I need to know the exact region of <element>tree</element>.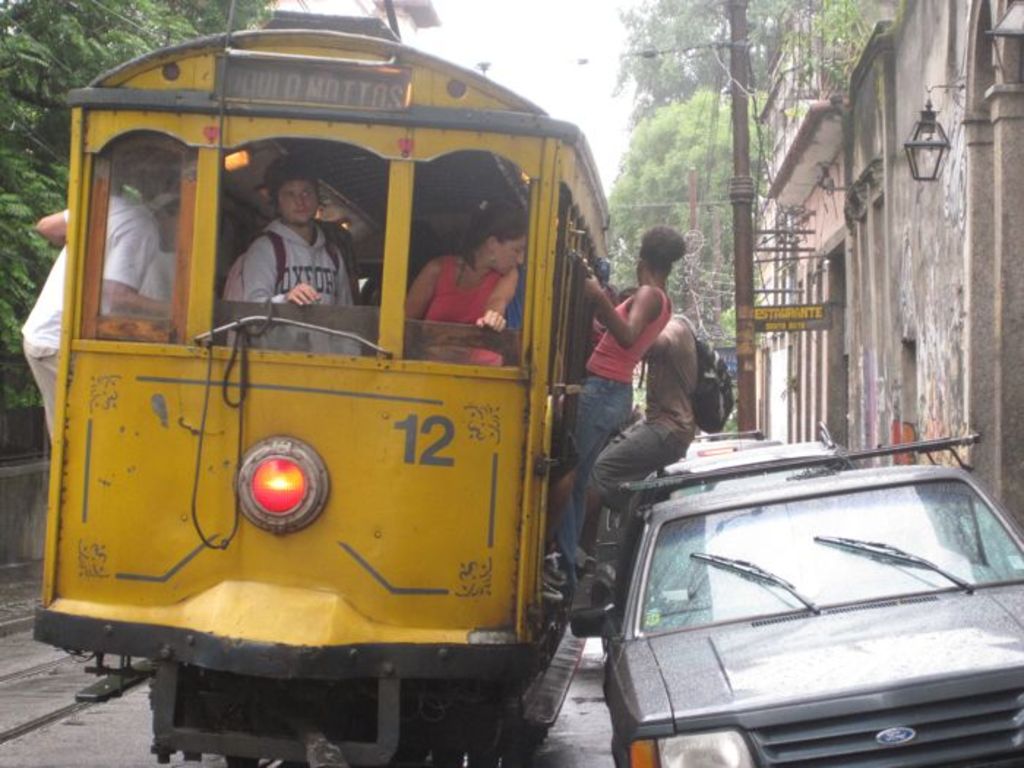
Region: locate(0, 0, 293, 418).
